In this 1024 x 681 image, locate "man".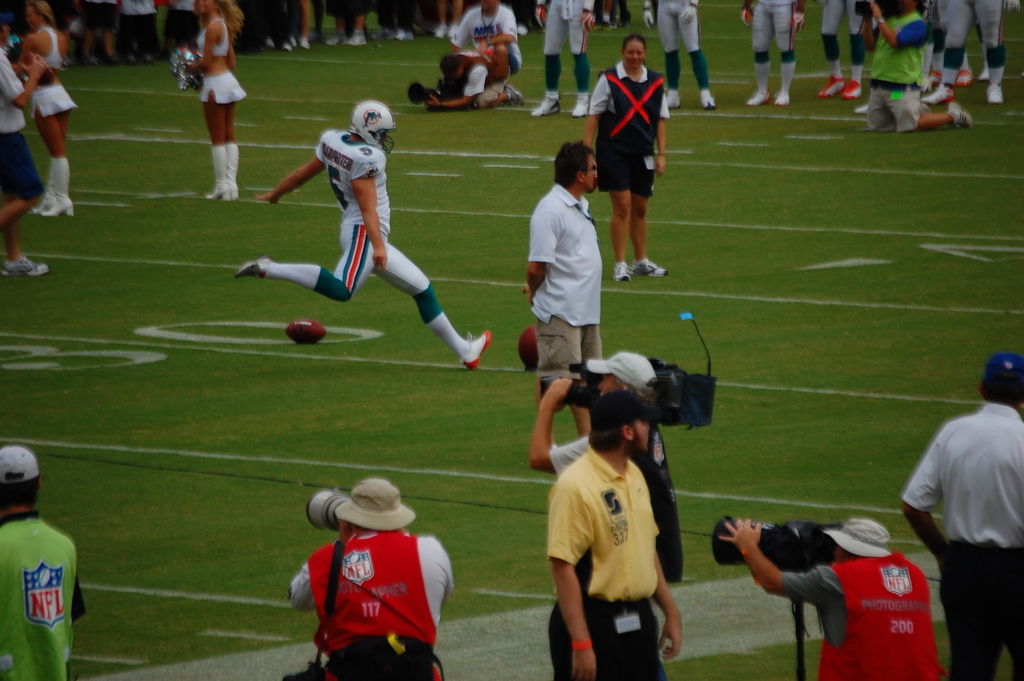
Bounding box: 228, 94, 493, 372.
